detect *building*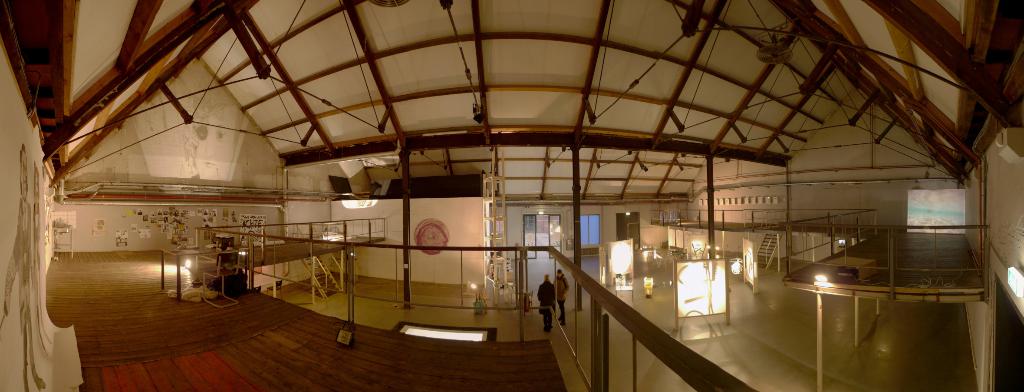
{"left": 0, "top": 0, "right": 1023, "bottom": 391}
